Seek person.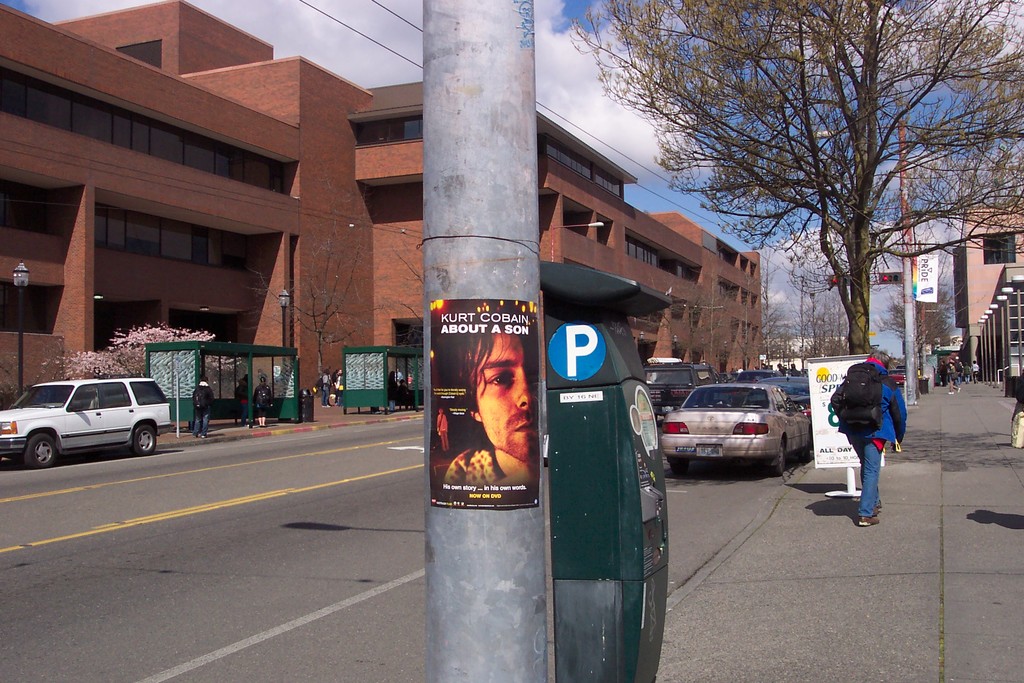
[x1=778, y1=366, x2=789, y2=373].
